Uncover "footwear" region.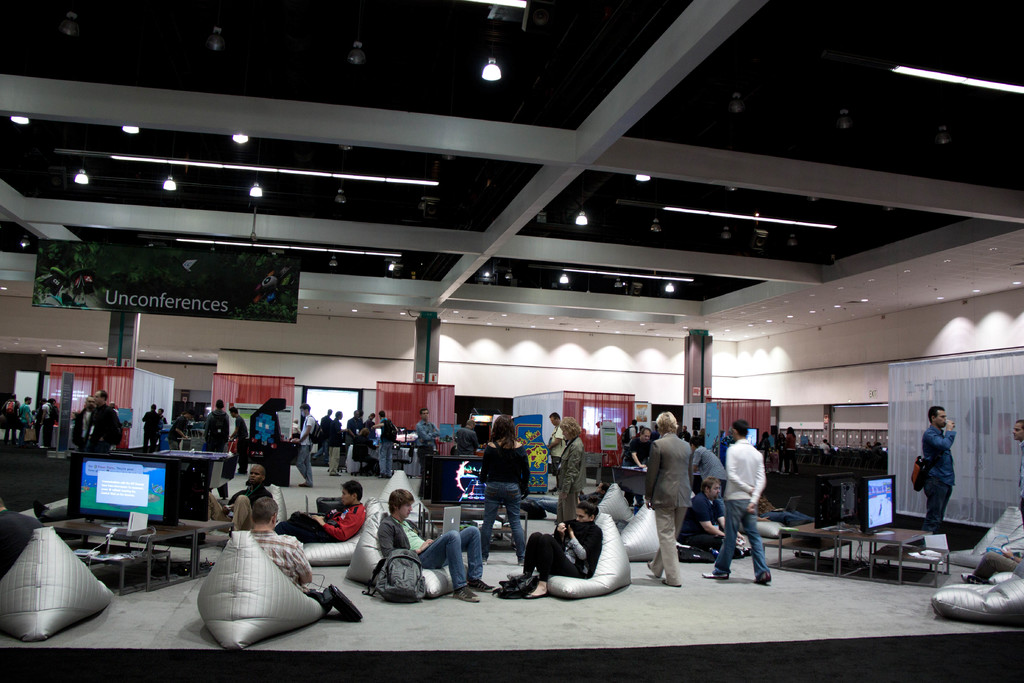
Uncovered: 703 571 730 577.
